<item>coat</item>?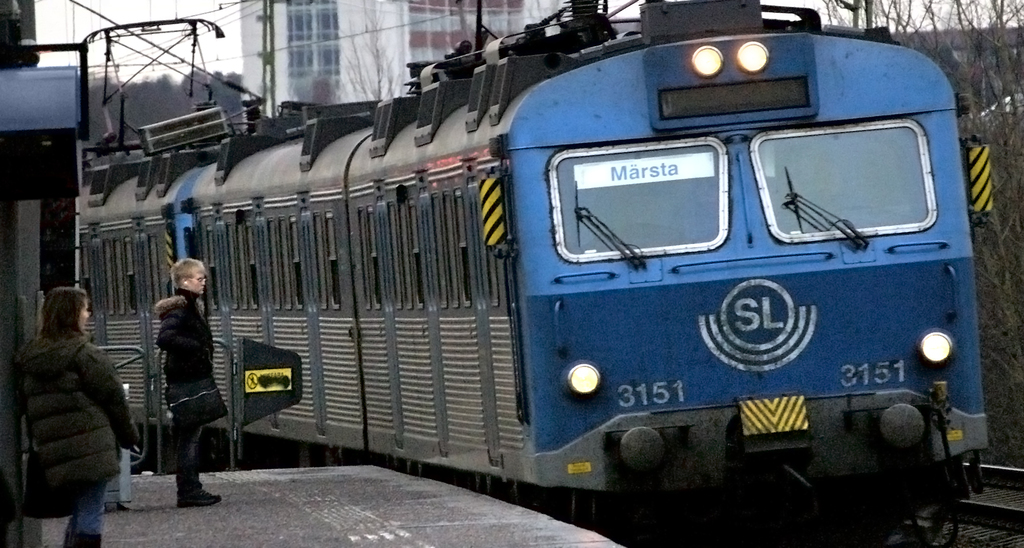
150,277,216,409
